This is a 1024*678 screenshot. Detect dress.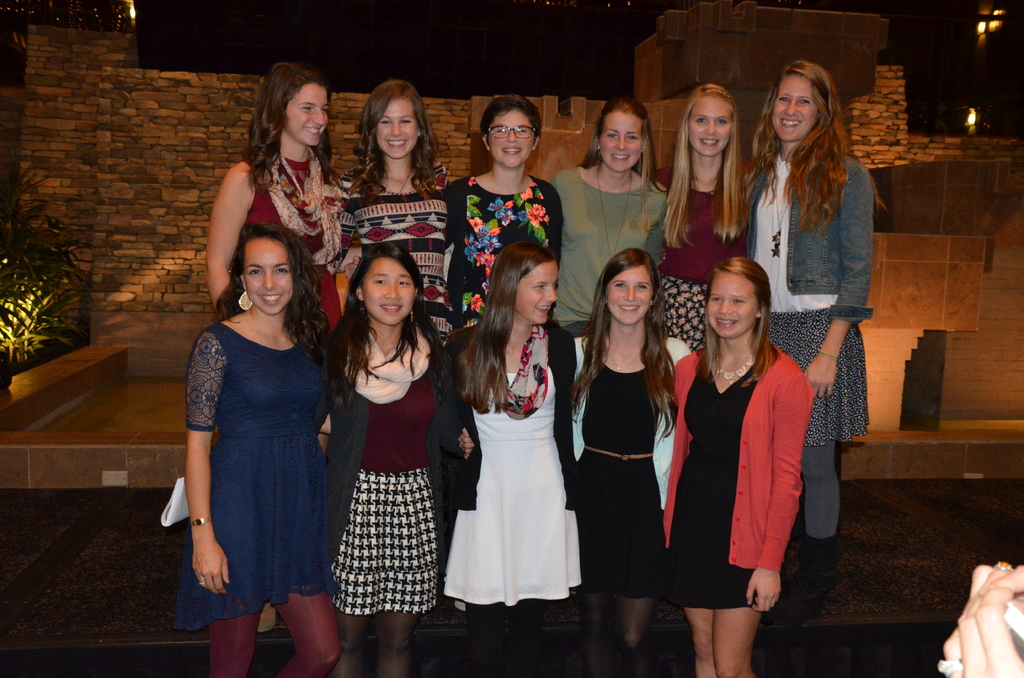
[left=574, top=365, right=665, bottom=596].
